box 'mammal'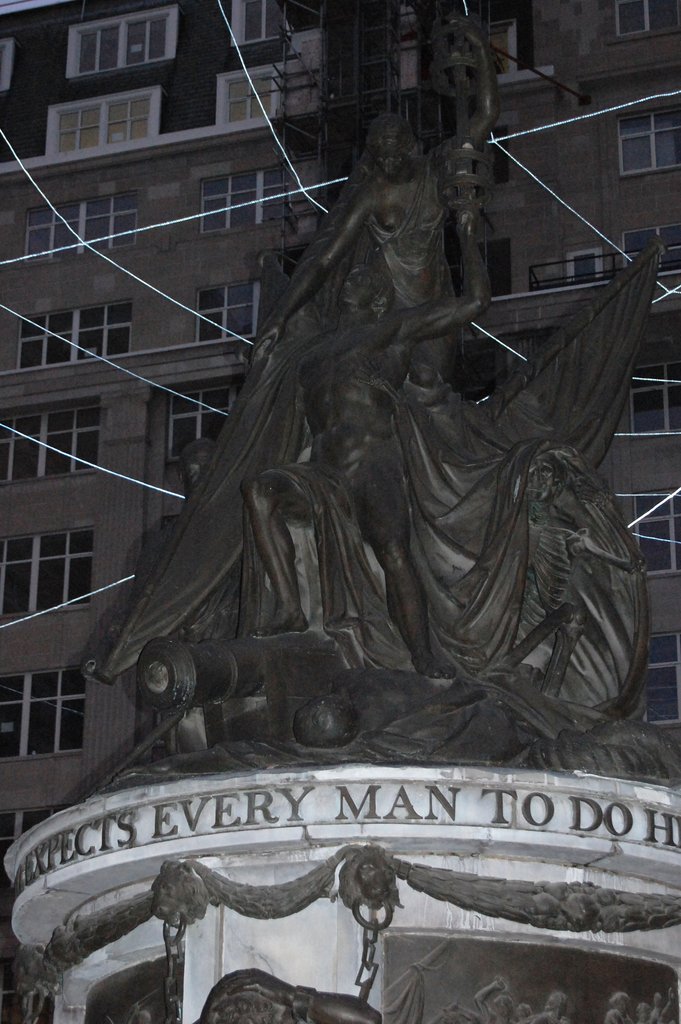
x1=204 y1=659 x2=598 y2=764
